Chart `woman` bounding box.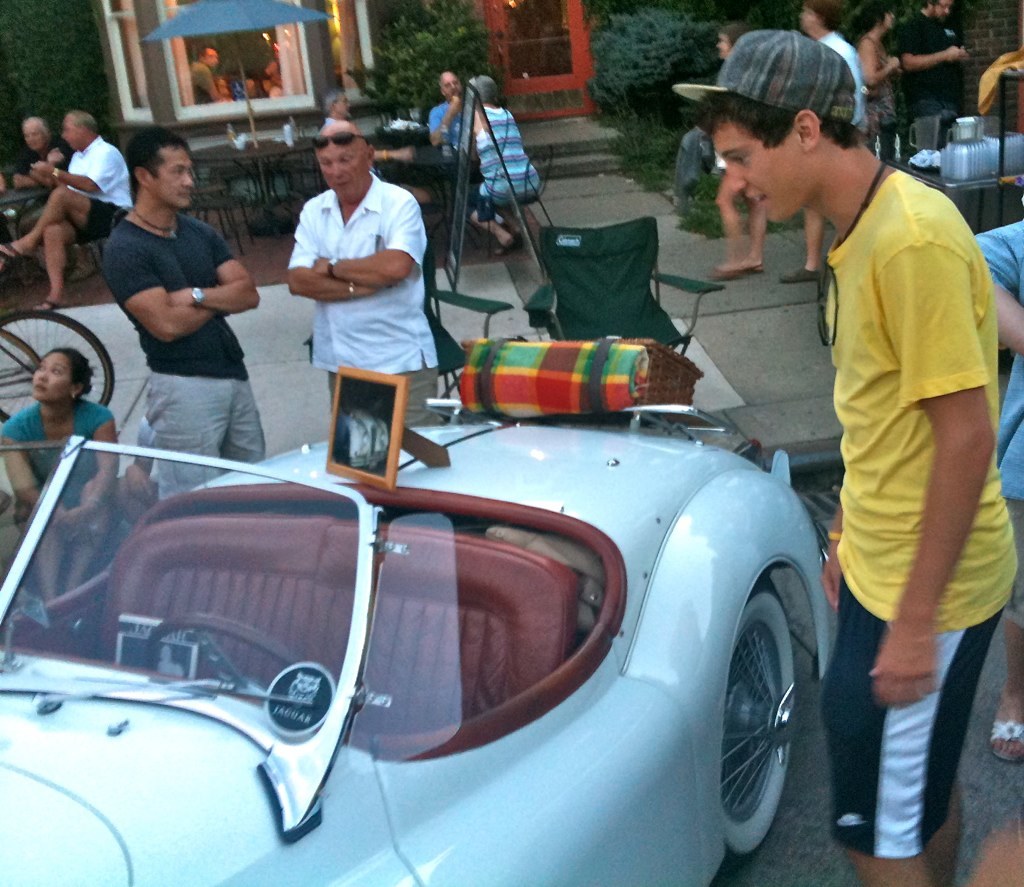
Charted: select_region(448, 74, 548, 249).
